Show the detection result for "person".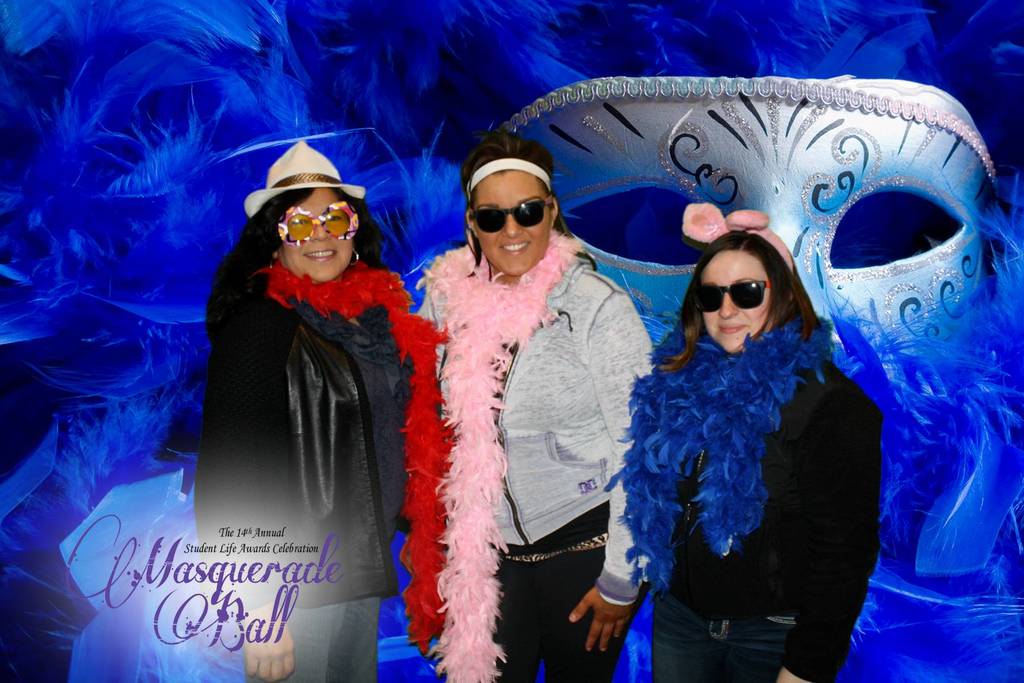
box=[195, 137, 449, 682].
